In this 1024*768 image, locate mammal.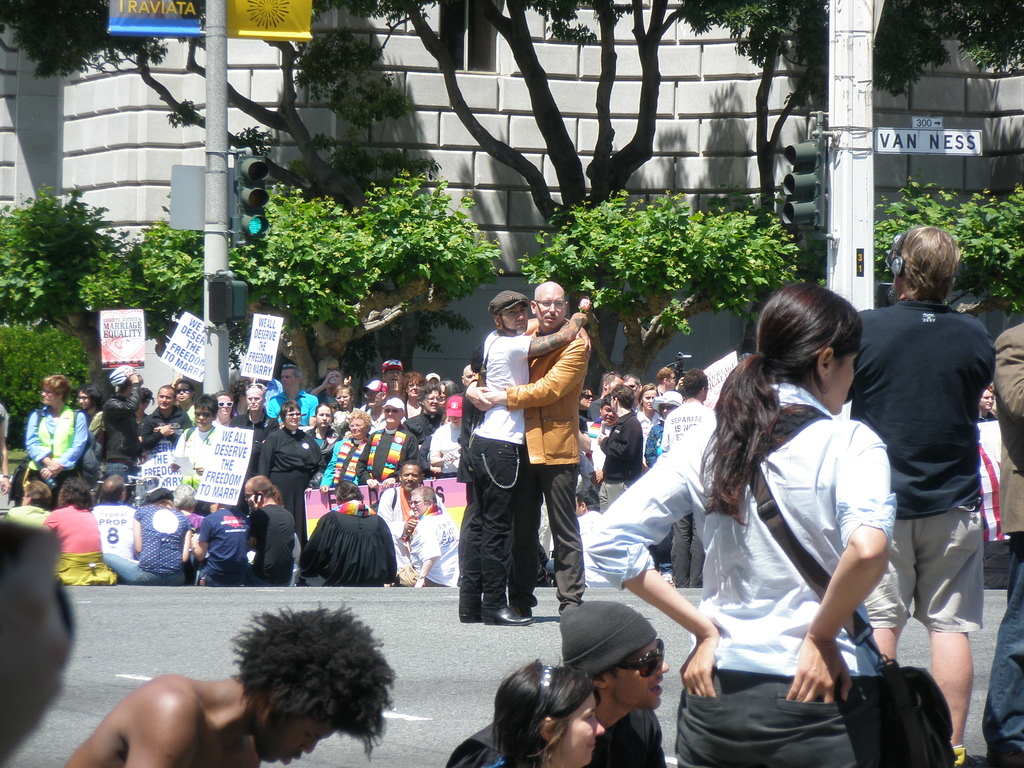
Bounding box: (849,209,1011,714).
